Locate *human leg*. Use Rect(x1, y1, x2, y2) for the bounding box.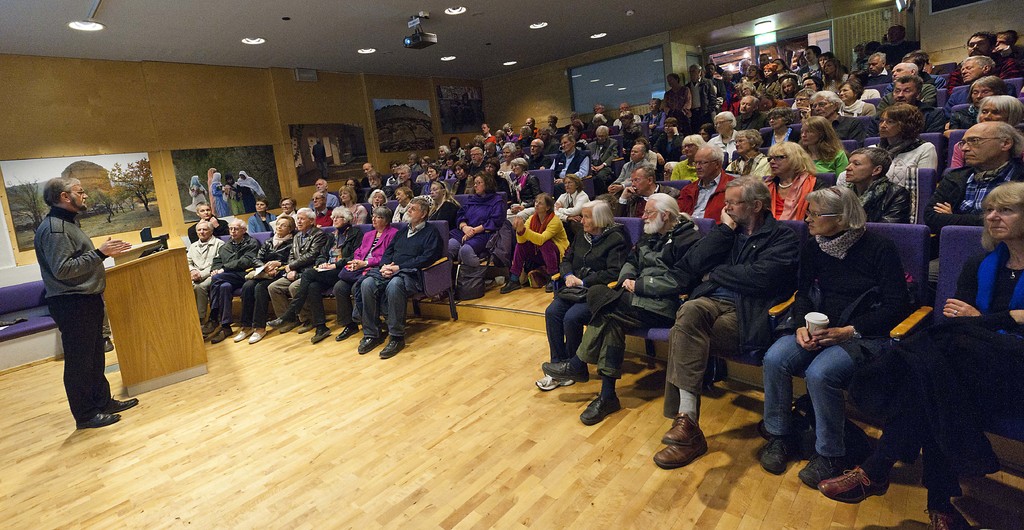
Rect(829, 369, 932, 495).
